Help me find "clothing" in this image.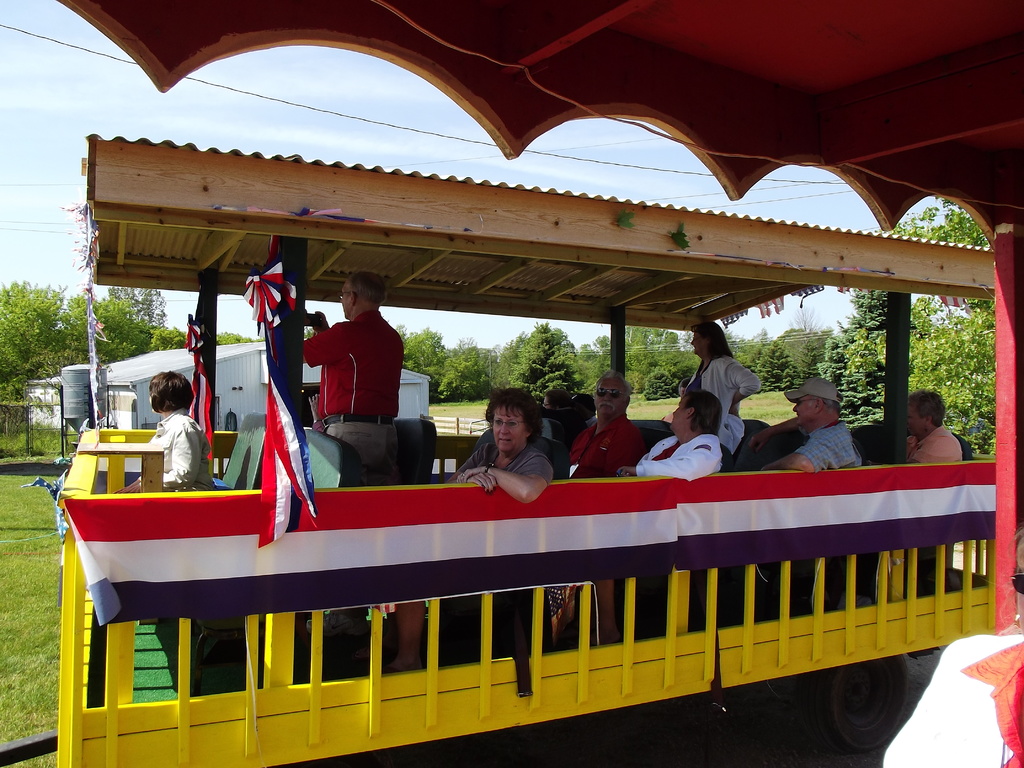
Found it: 559 404 637 472.
